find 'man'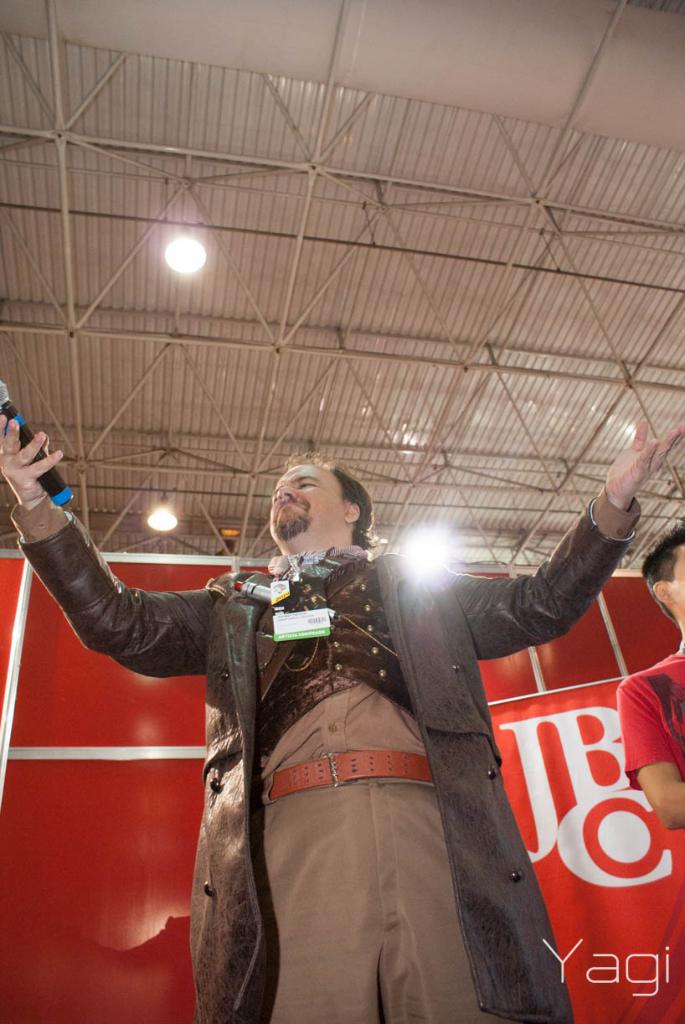
detection(217, 421, 596, 1009)
